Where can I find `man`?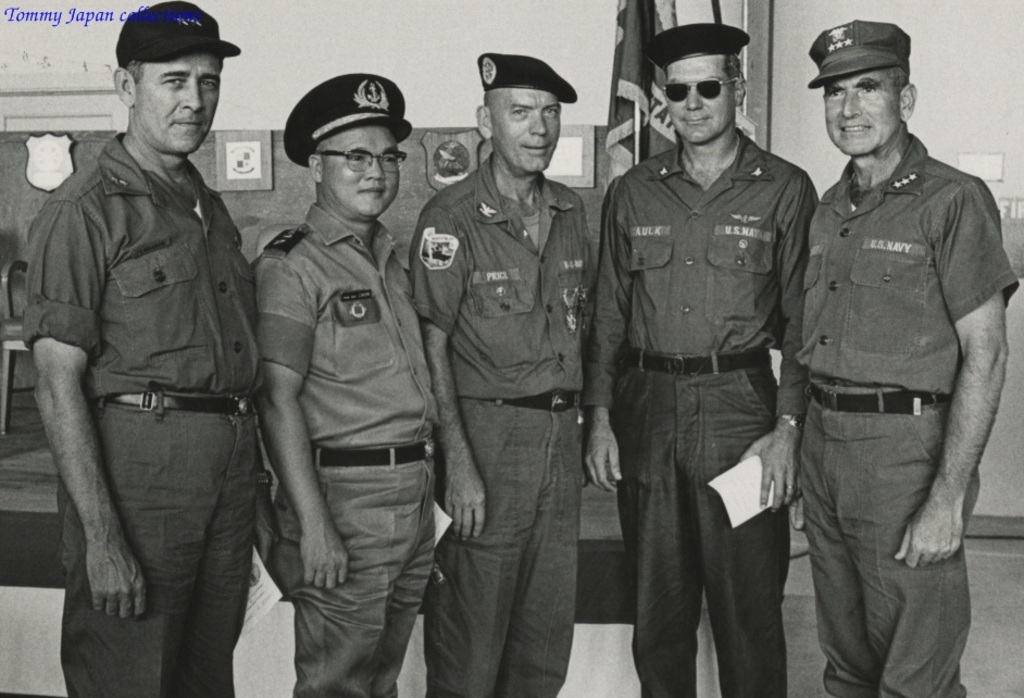
You can find it at [249, 71, 438, 697].
